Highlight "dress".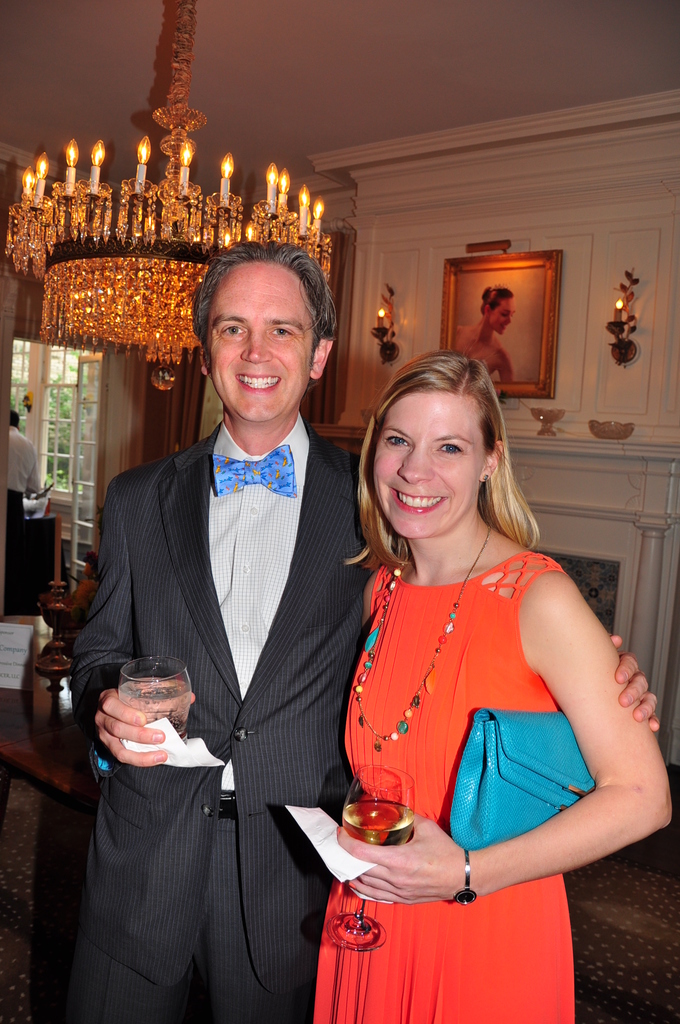
Highlighted region: (left=306, top=540, right=565, bottom=1023).
